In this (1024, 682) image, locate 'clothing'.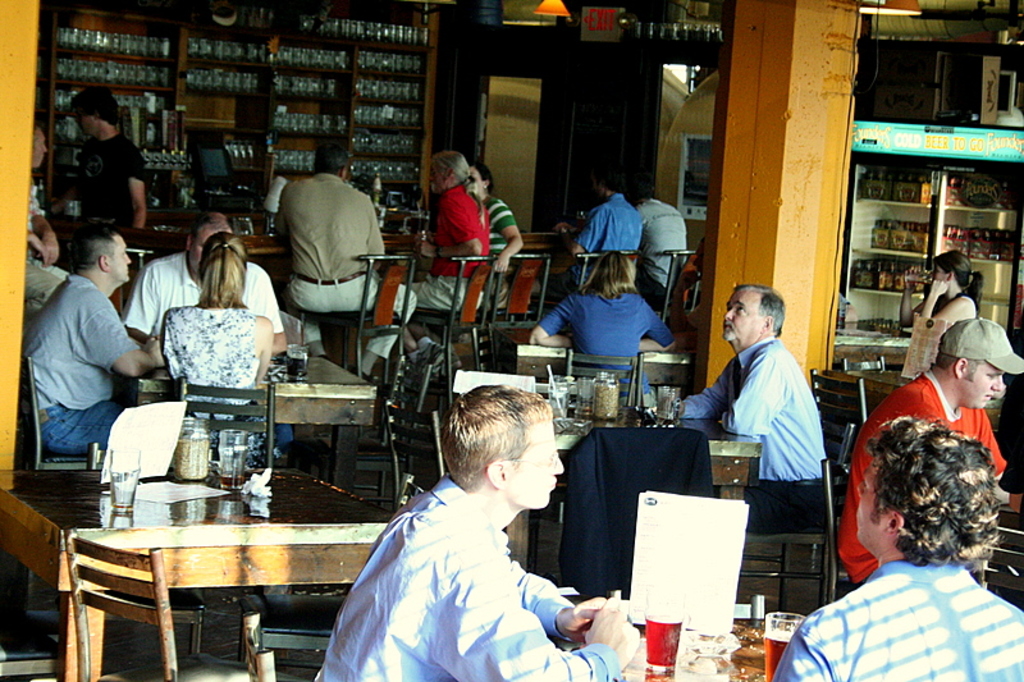
Bounding box: [left=534, top=284, right=673, bottom=404].
